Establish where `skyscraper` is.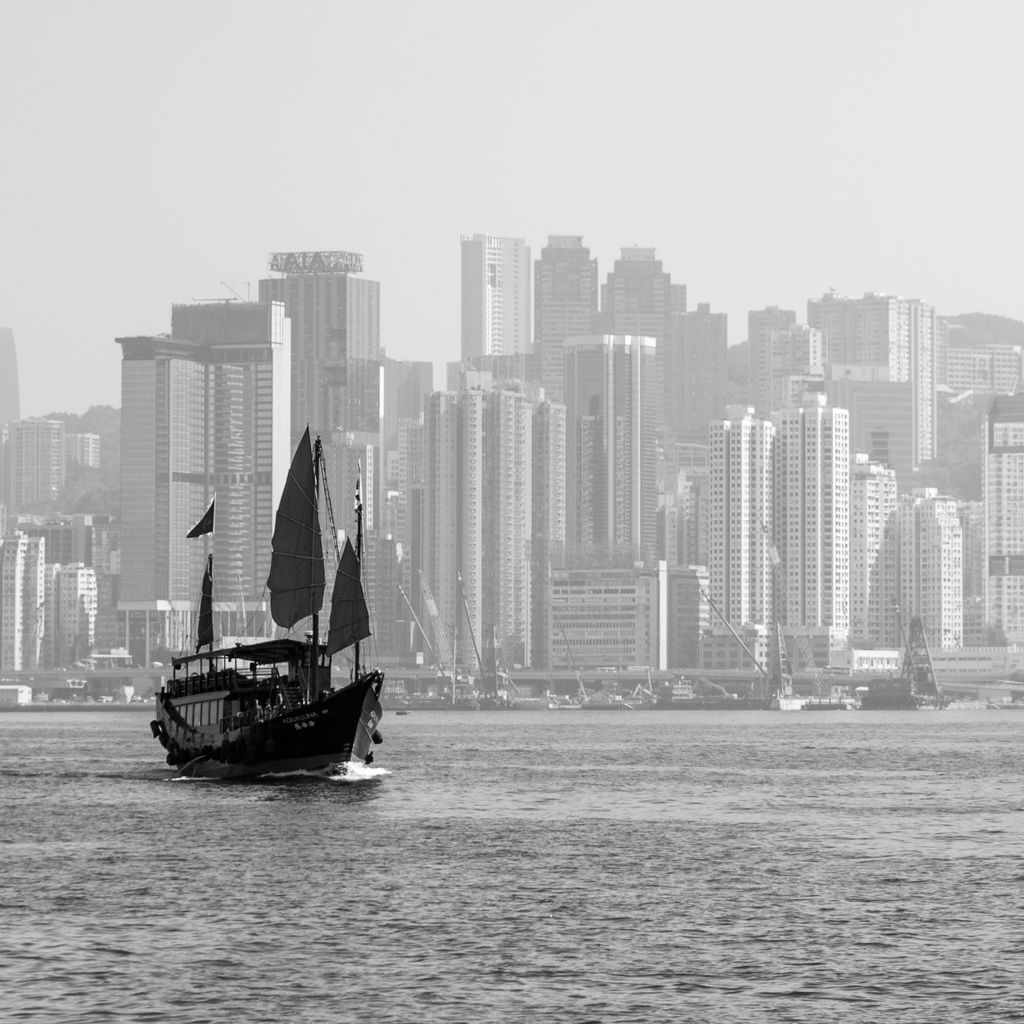
Established at (744, 297, 828, 391).
